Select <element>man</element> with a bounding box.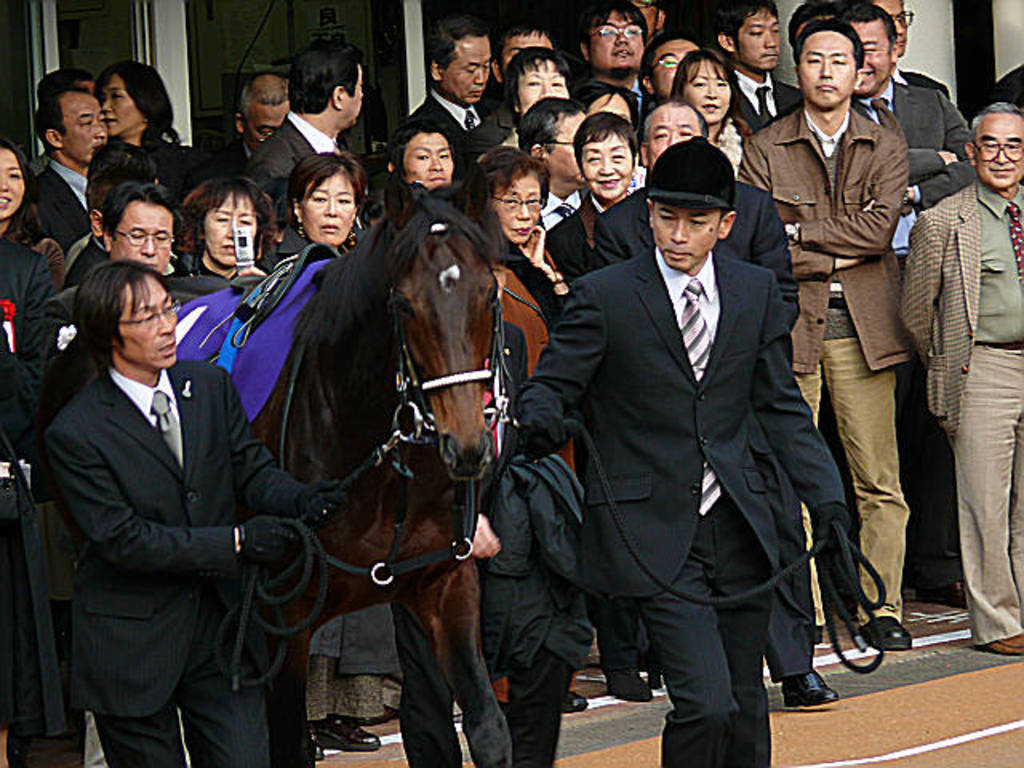
bbox(594, 96, 840, 715).
